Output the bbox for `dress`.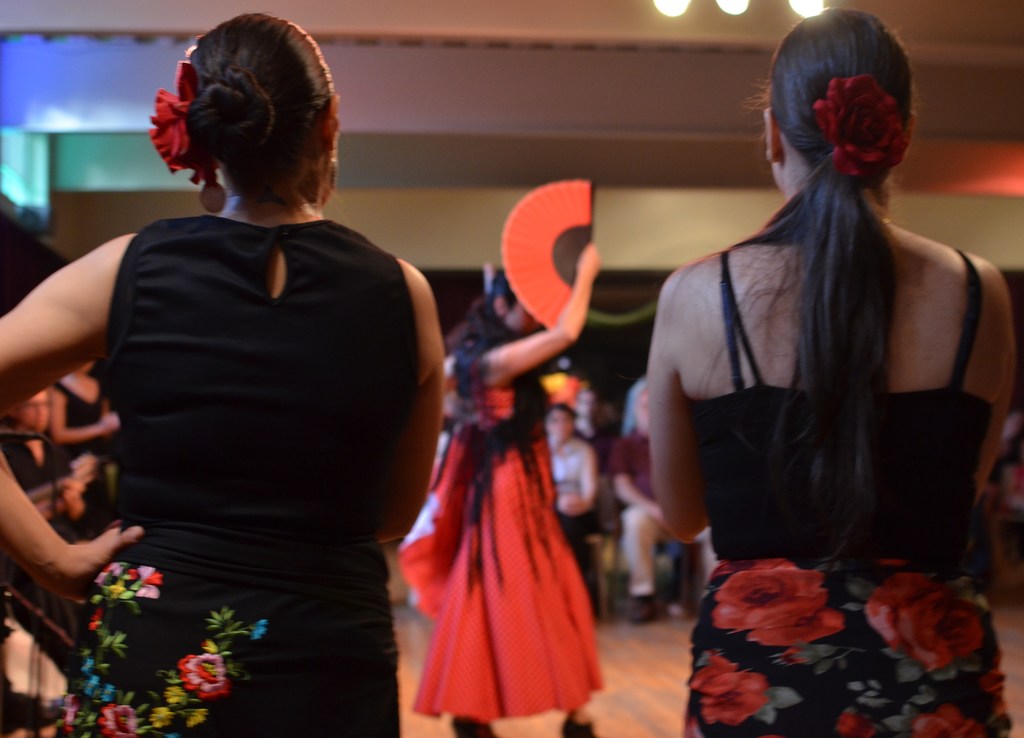
Rect(684, 247, 1012, 737).
